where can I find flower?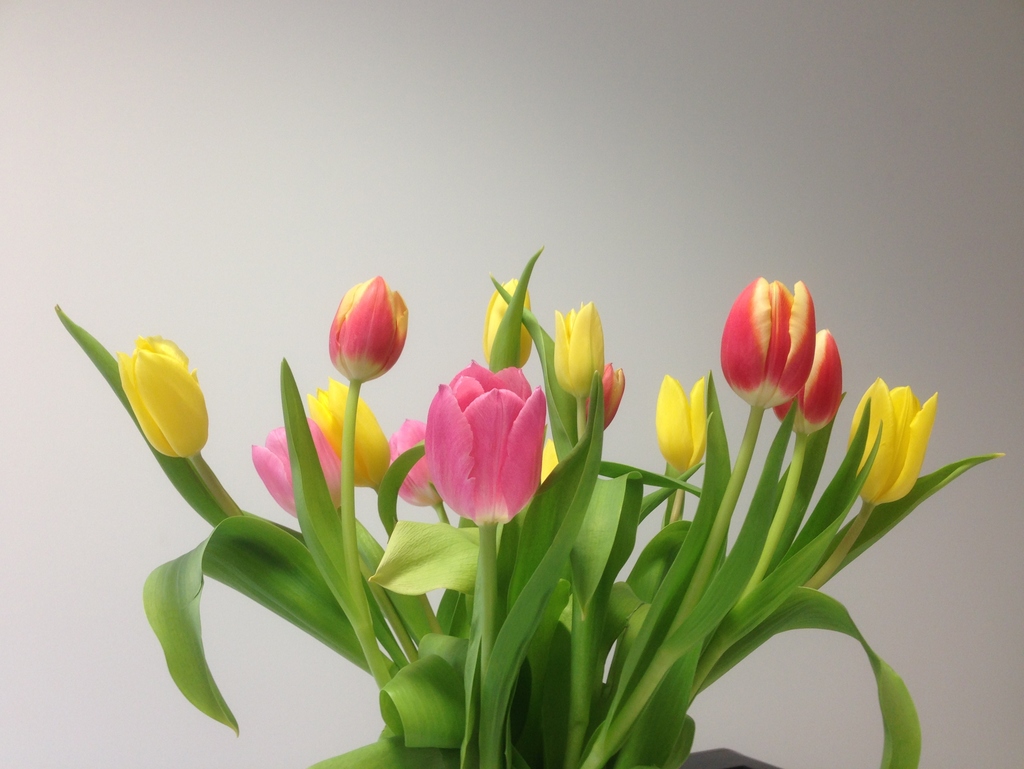
You can find it at rect(250, 412, 344, 524).
